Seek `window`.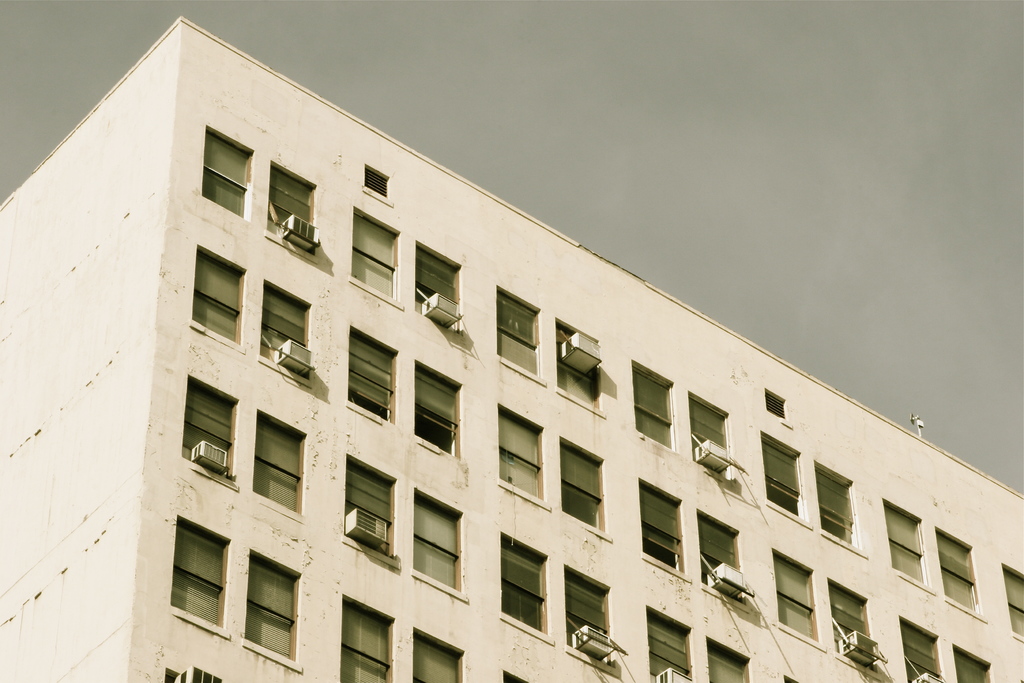
box=[636, 359, 675, 453].
